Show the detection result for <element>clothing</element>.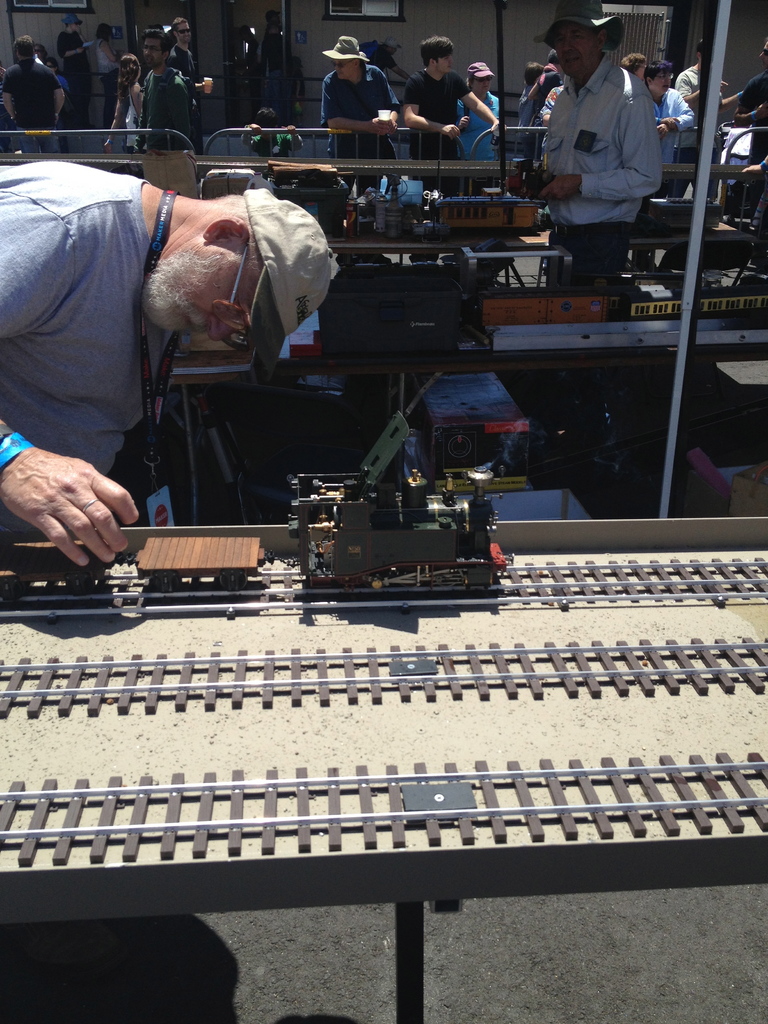
116 86 145 147.
